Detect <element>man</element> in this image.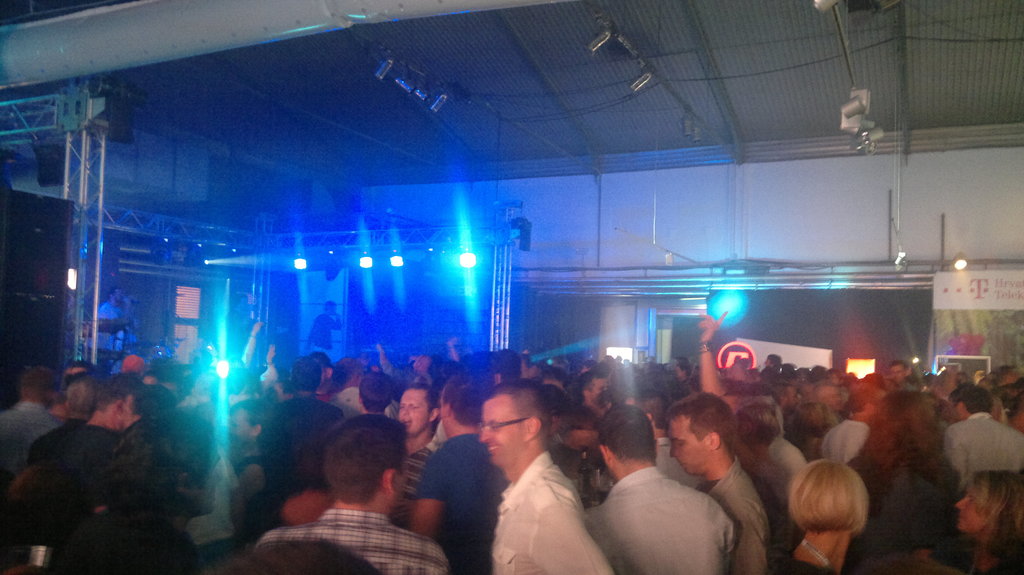
Detection: (813, 378, 870, 462).
